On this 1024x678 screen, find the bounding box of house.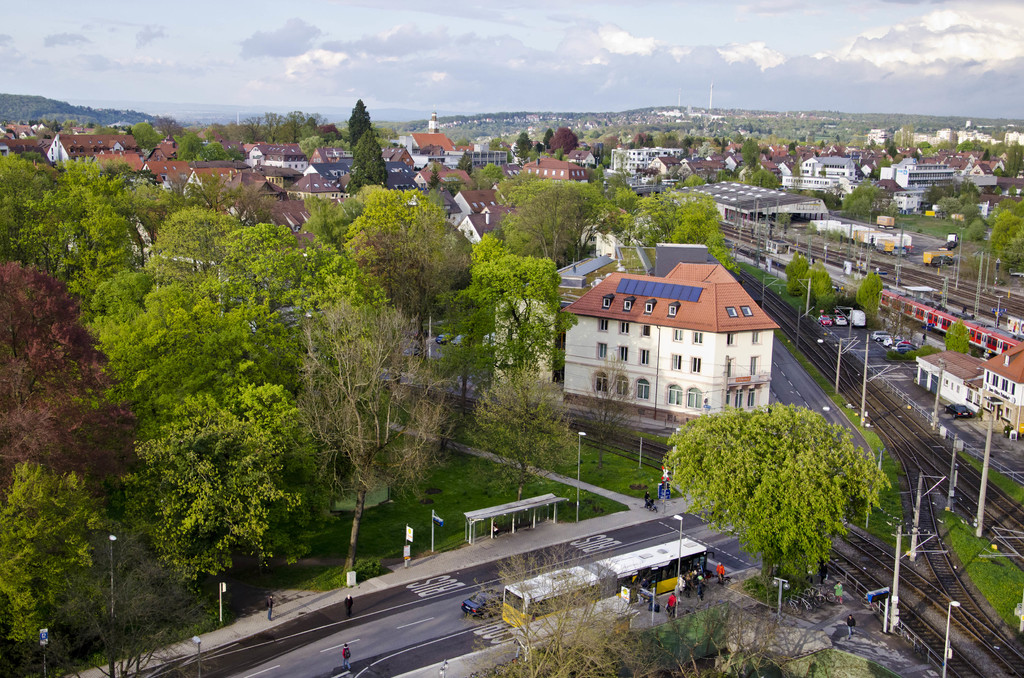
Bounding box: [x1=465, y1=191, x2=511, y2=259].
